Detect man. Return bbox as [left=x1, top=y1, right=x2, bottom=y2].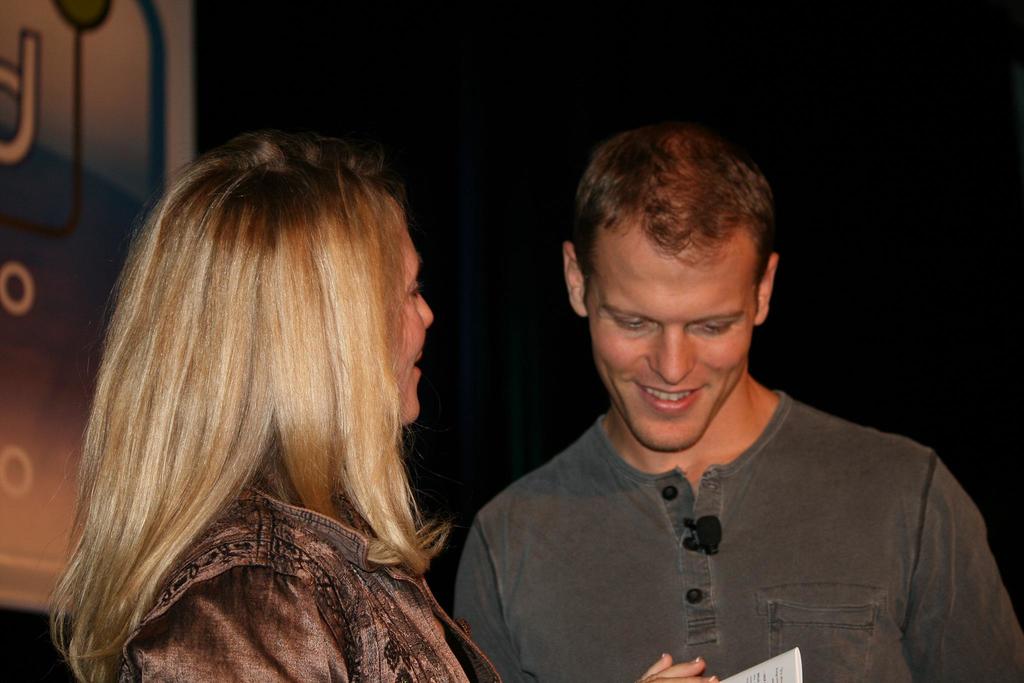
[left=445, top=120, right=1023, bottom=682].
